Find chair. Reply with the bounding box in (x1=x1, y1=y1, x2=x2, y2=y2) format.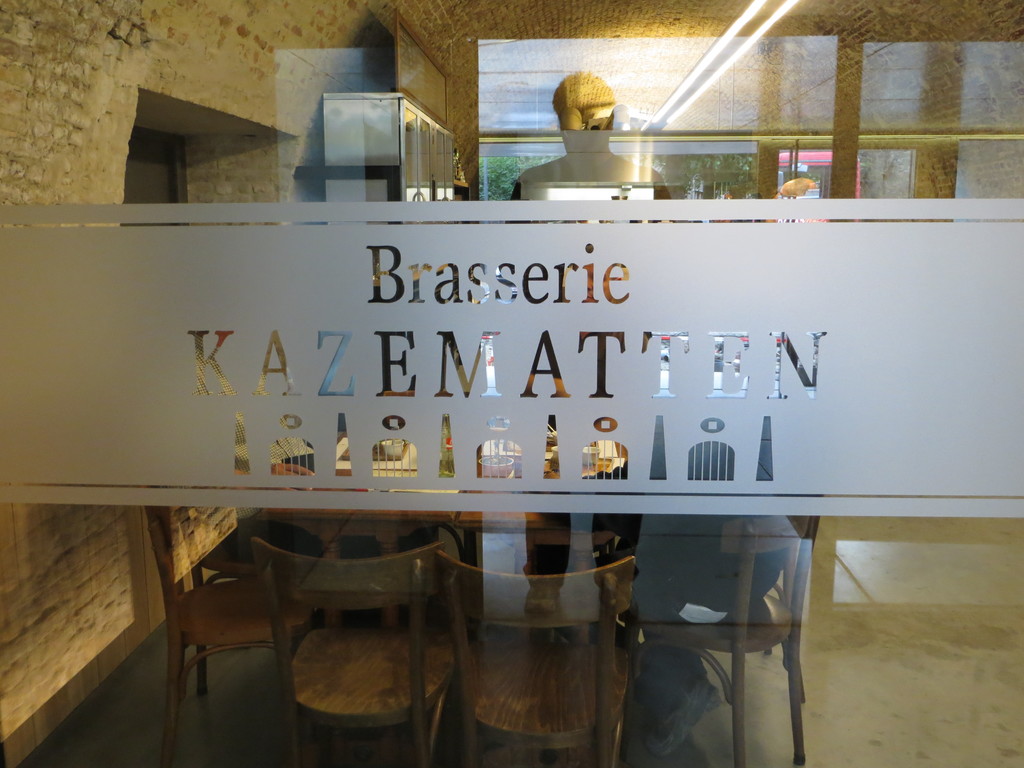
(x1=182, y1=500, x2=332, y2=699).
